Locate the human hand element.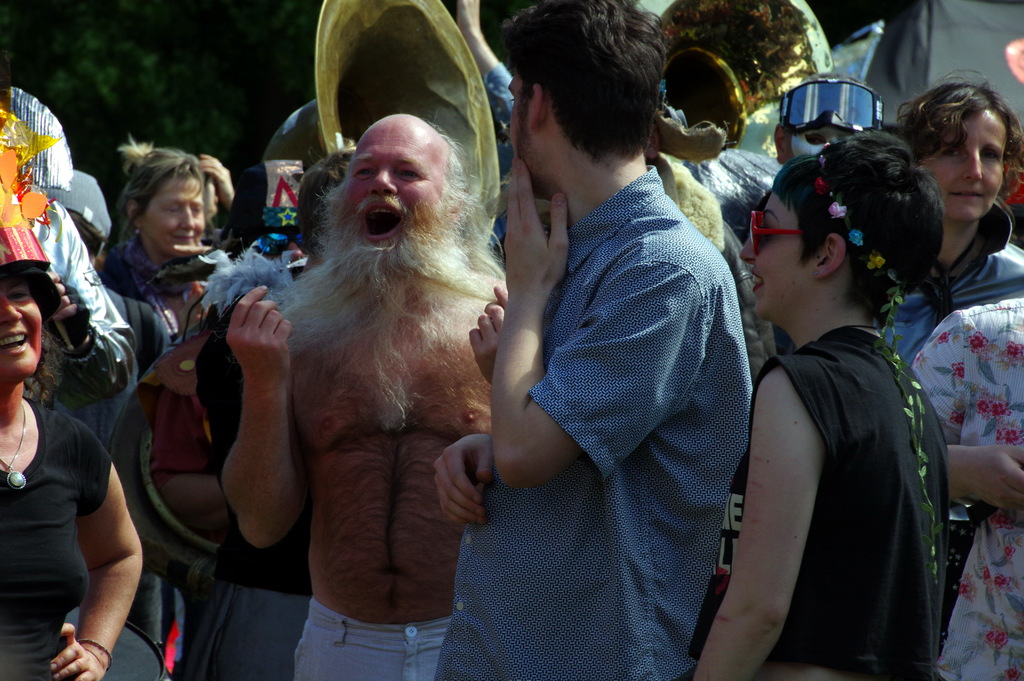
Element bbox: locate(50, 621, 106, 680).
